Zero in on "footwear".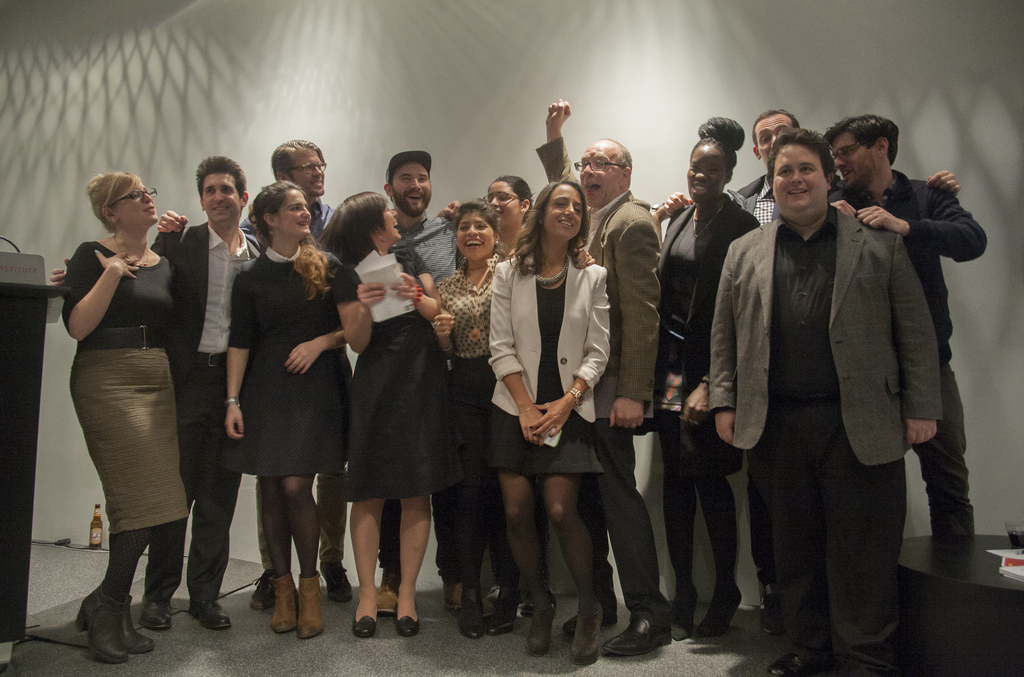
Zeroed in: <box>245,567,279,612</box>.
